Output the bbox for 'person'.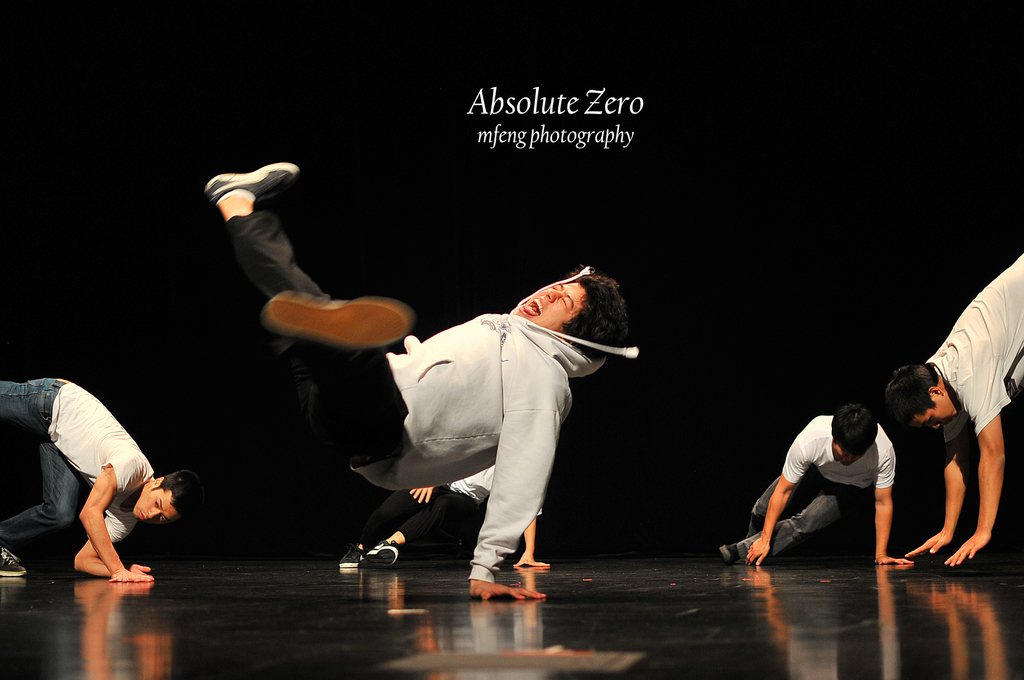
bbox(884, 254, 1023, 569).
